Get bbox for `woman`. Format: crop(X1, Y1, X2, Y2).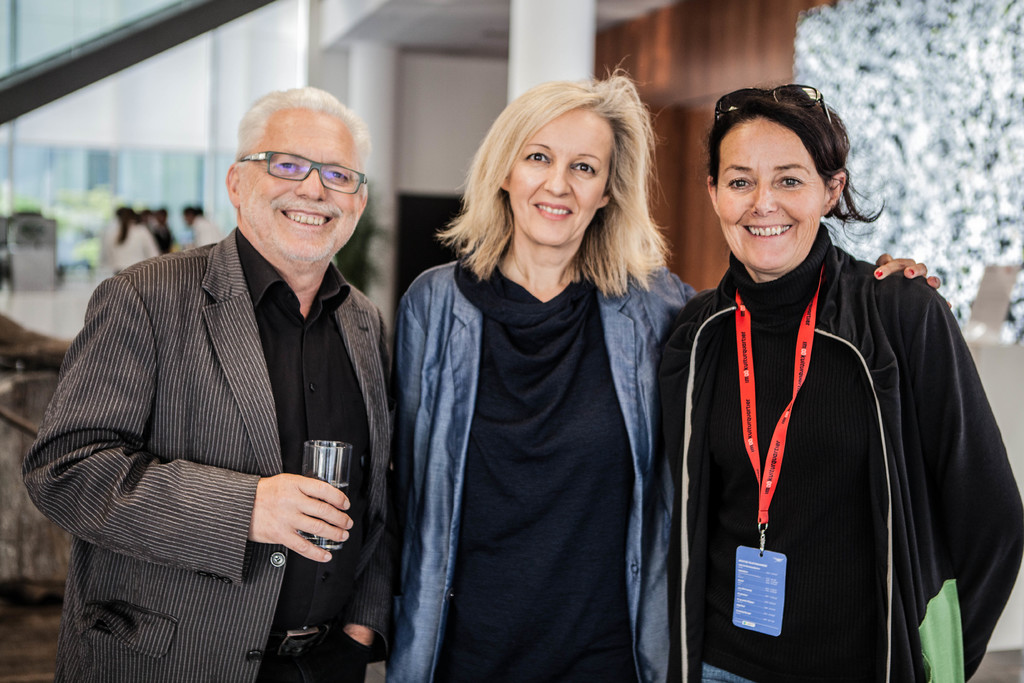
crop(368, 87, 687, 682).
